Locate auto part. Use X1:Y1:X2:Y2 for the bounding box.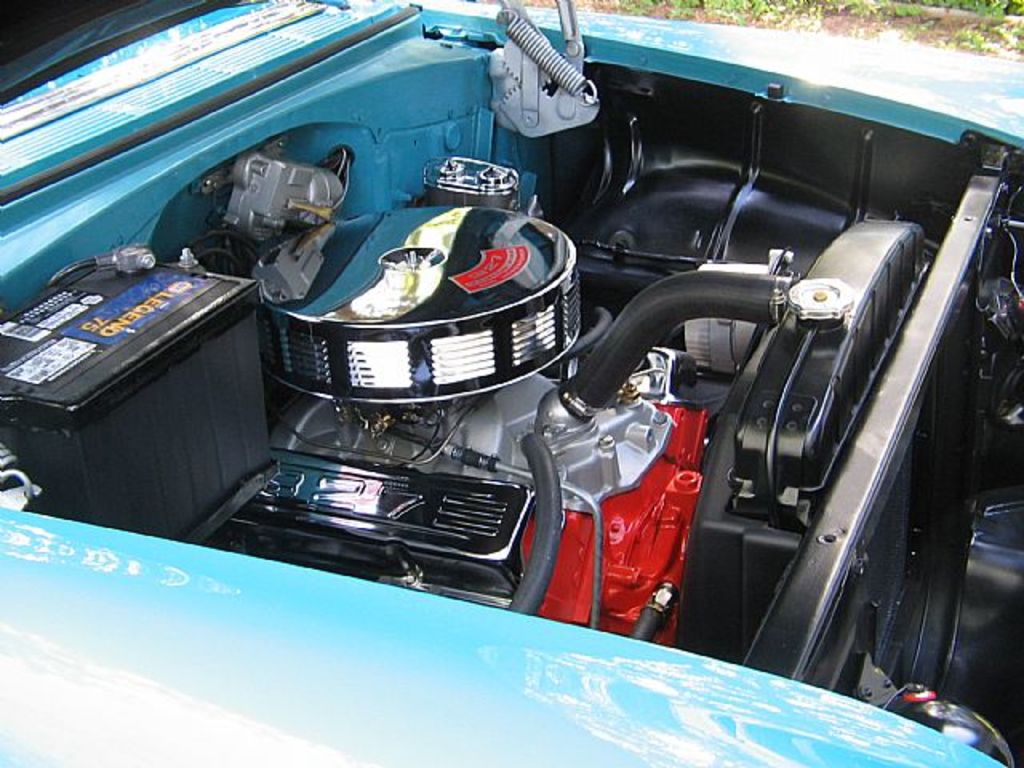
286:246:784:640.
